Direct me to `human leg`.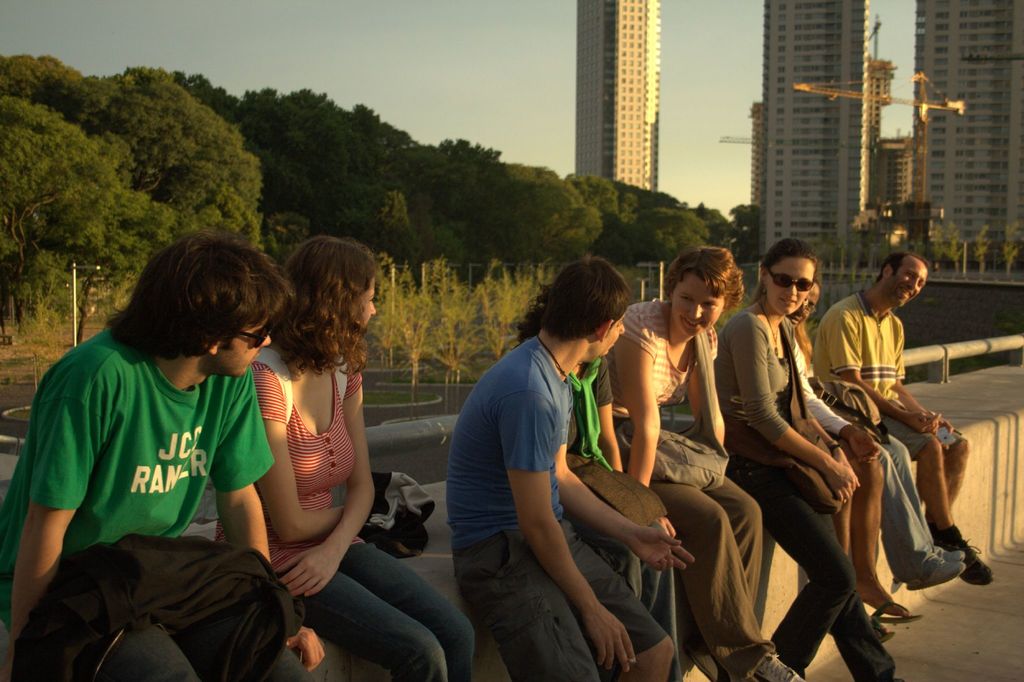
Direction: pyautogui.locateOnScreen(871, 432, 964, 583).
